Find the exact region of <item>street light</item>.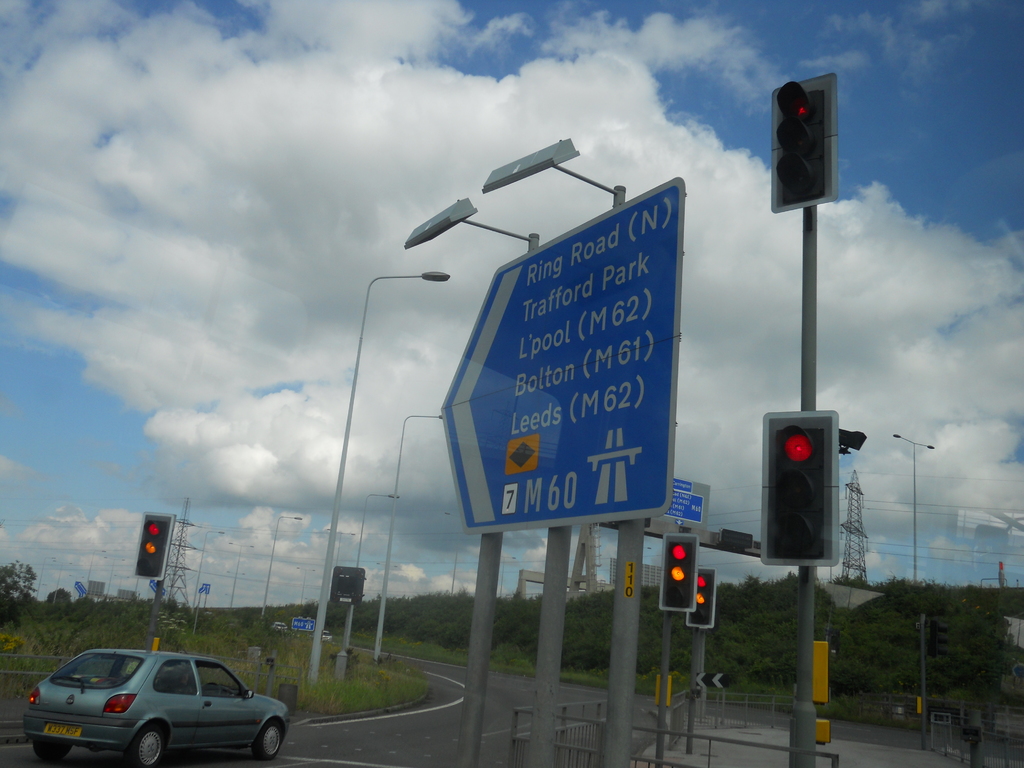
Exact region: Rect(376, 415, 440, 660).
